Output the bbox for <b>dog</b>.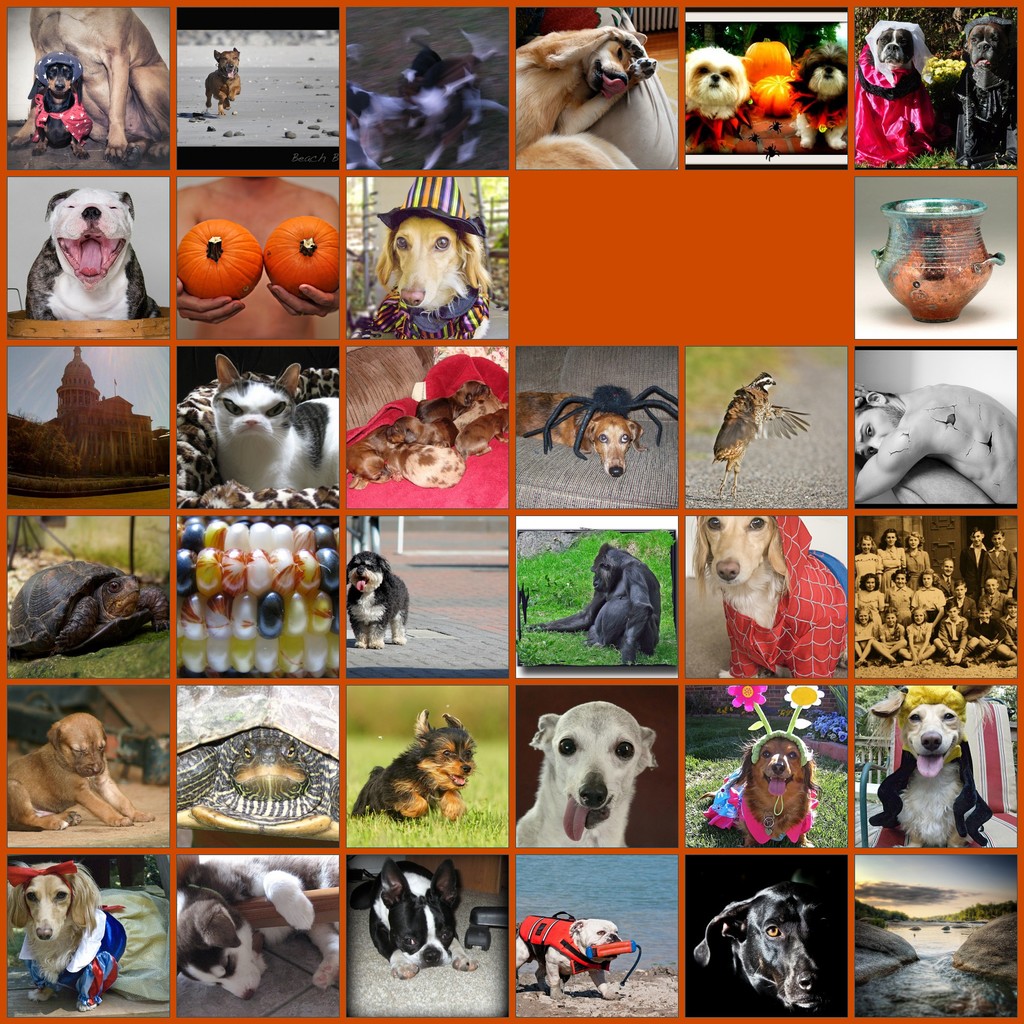
box=[349, 712, 481, 824].
